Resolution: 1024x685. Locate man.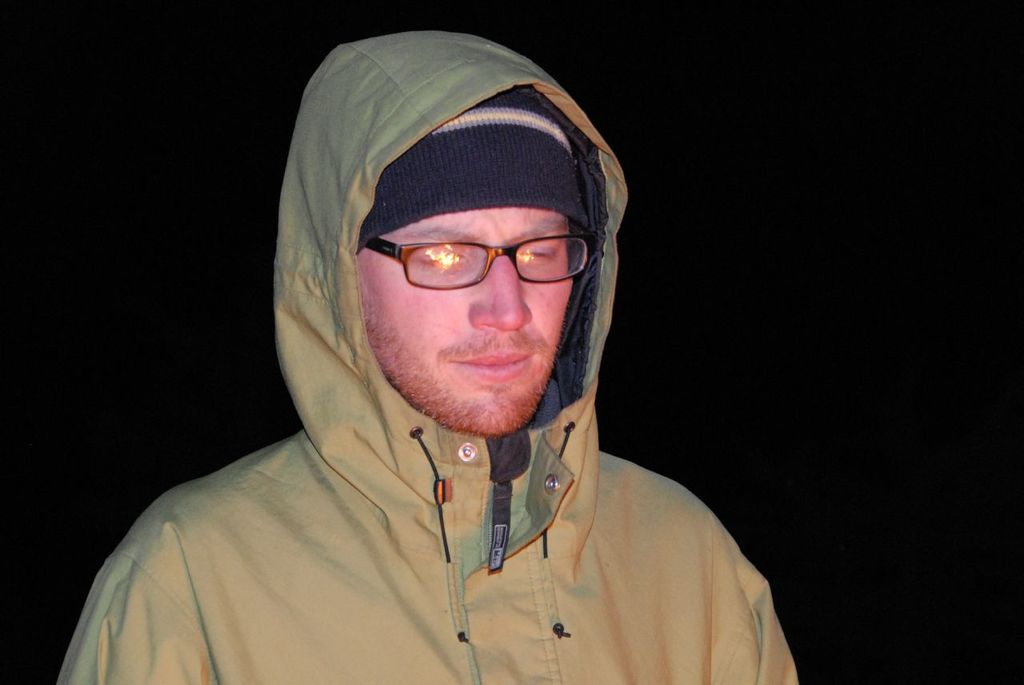
{"x1": 40, "y1": 32, "x2": 802, "y2": 684}.
